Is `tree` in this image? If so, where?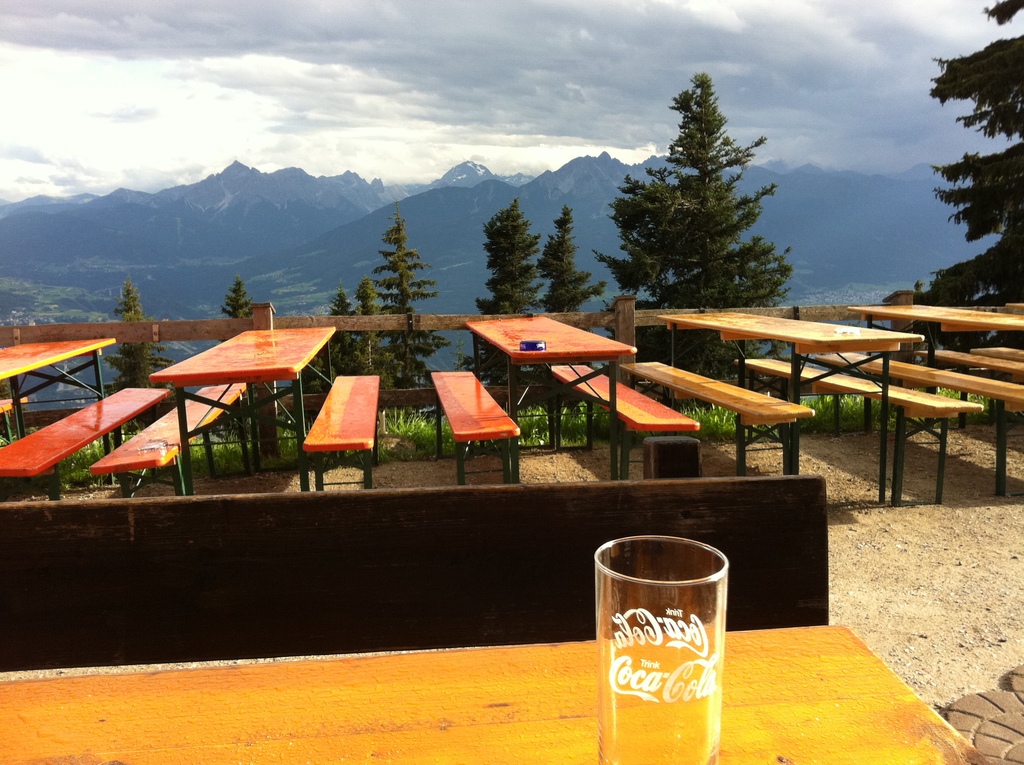
Yes, at [328,297,377,369].
